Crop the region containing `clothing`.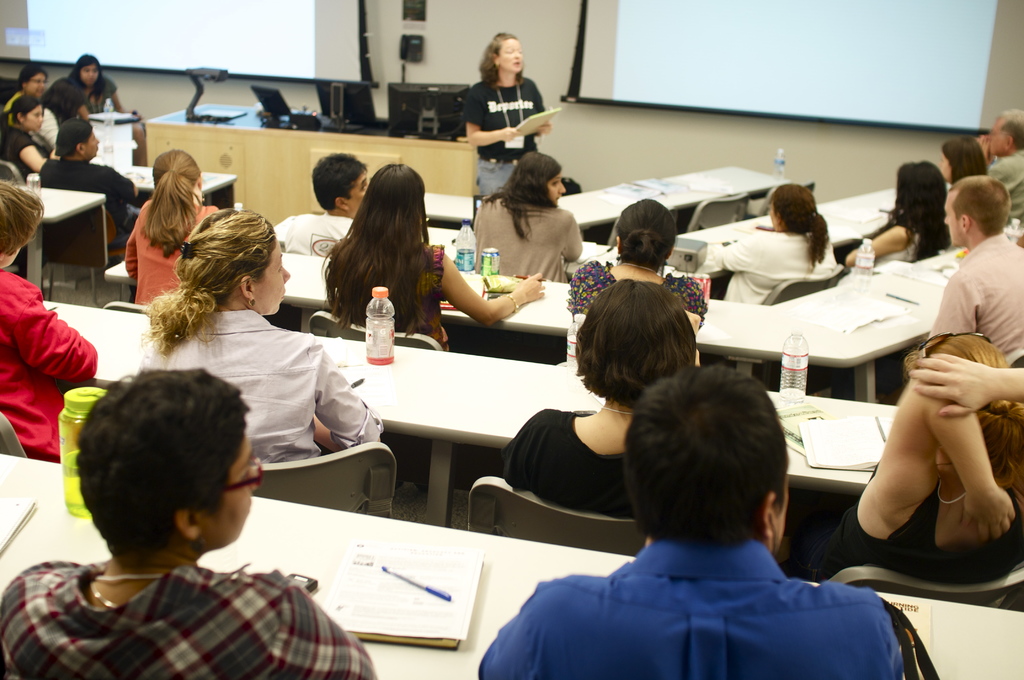
Crop region: select_region(148, 311, 371, 471).
